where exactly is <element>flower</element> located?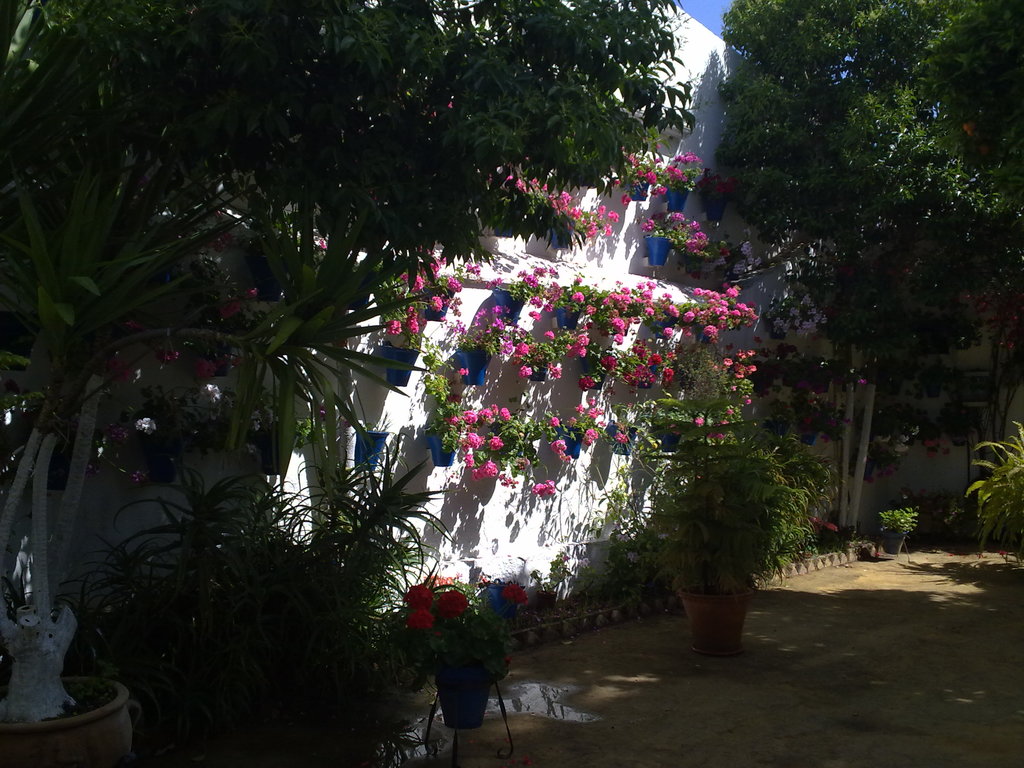
Its bounding box is rect(776, 292, 828, 338).
